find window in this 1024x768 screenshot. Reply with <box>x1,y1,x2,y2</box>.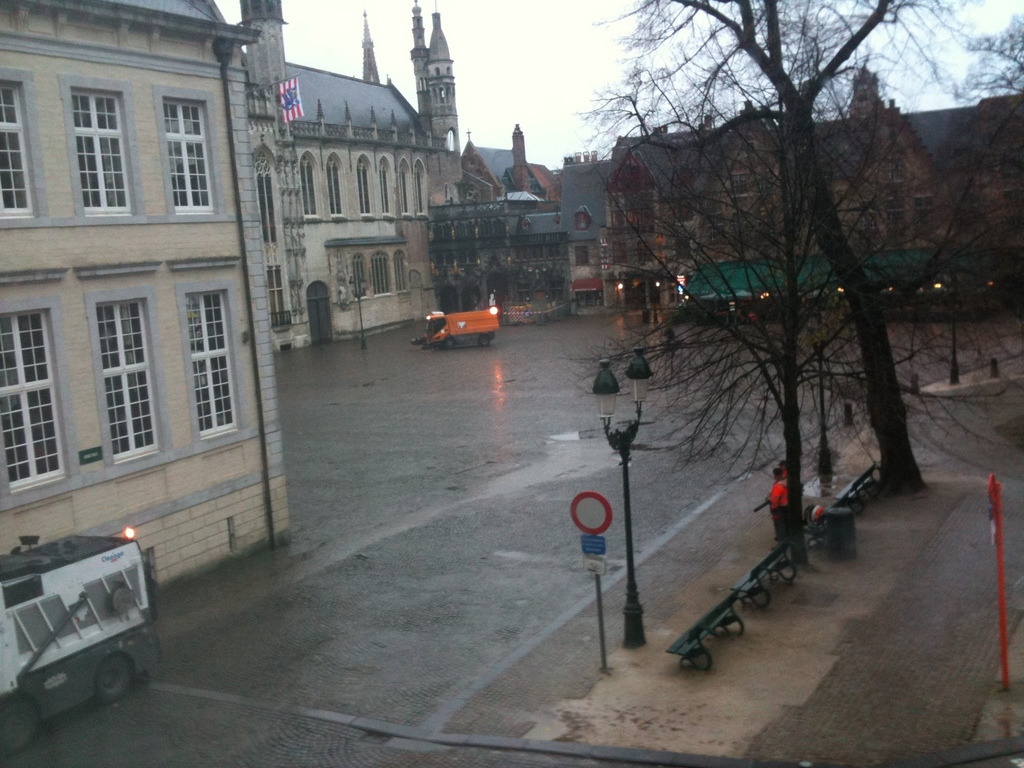
<box>394,248,409,292</box>.
